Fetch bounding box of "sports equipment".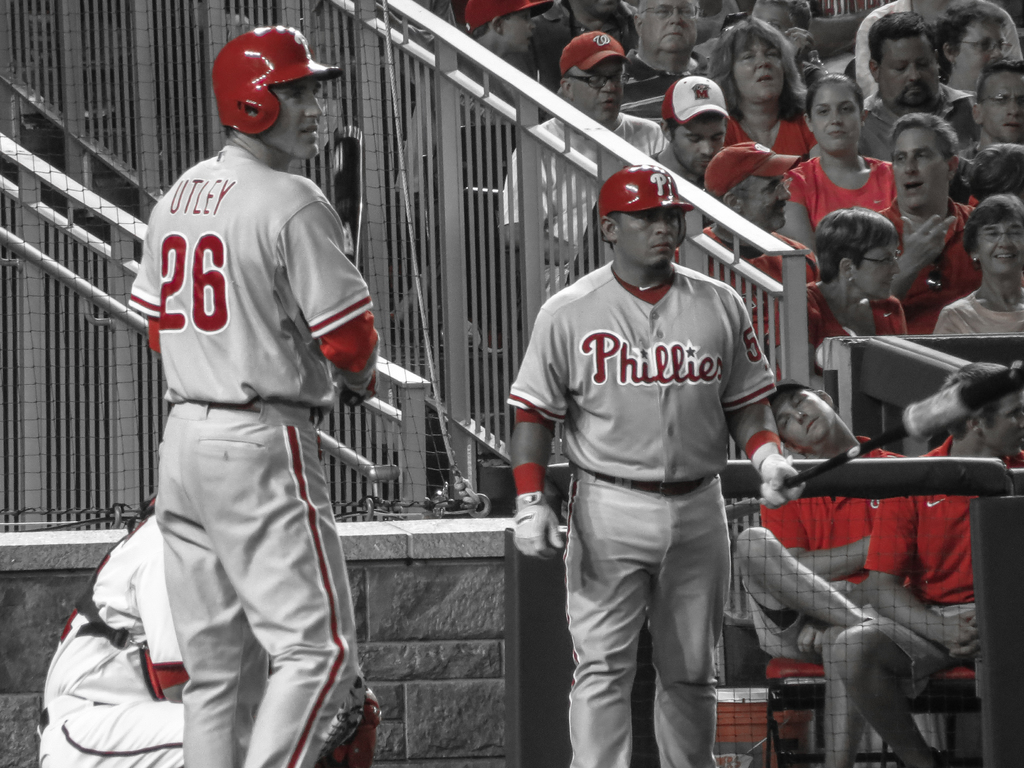
Bbox: bbox=[507, 458, 571, 555].
